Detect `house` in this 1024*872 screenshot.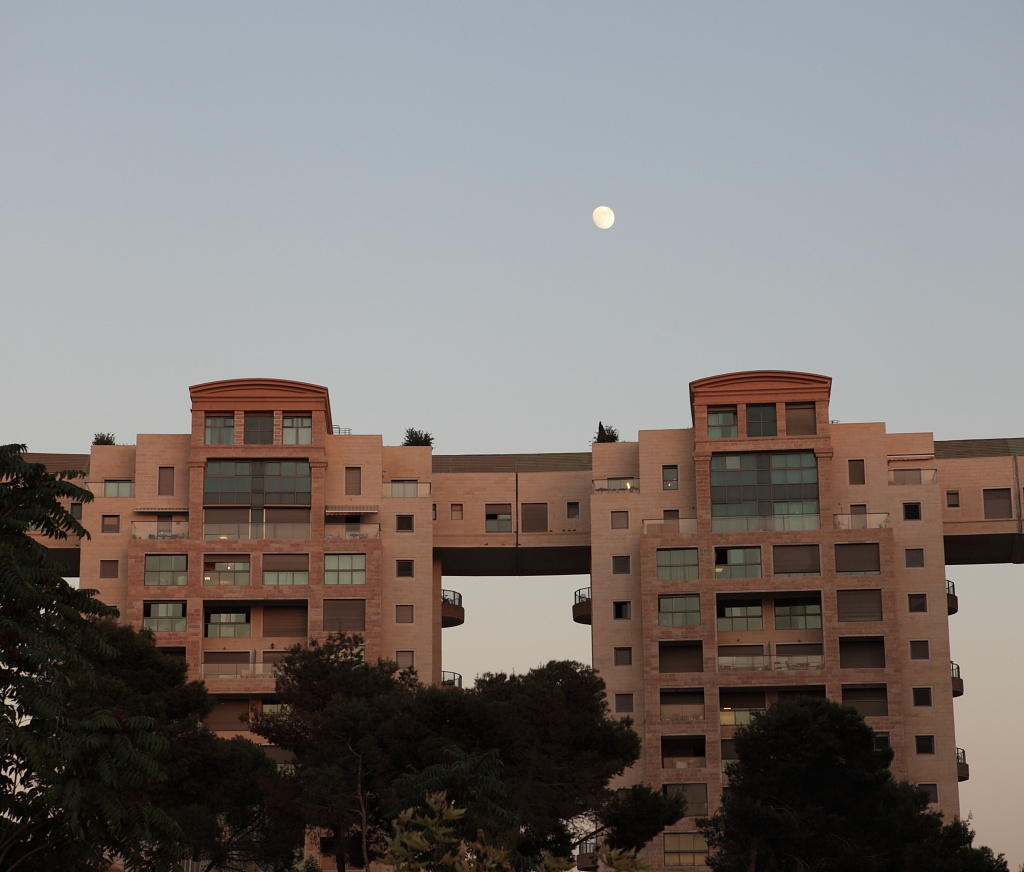
Detection: crop(0, 367, 1023, 871).
